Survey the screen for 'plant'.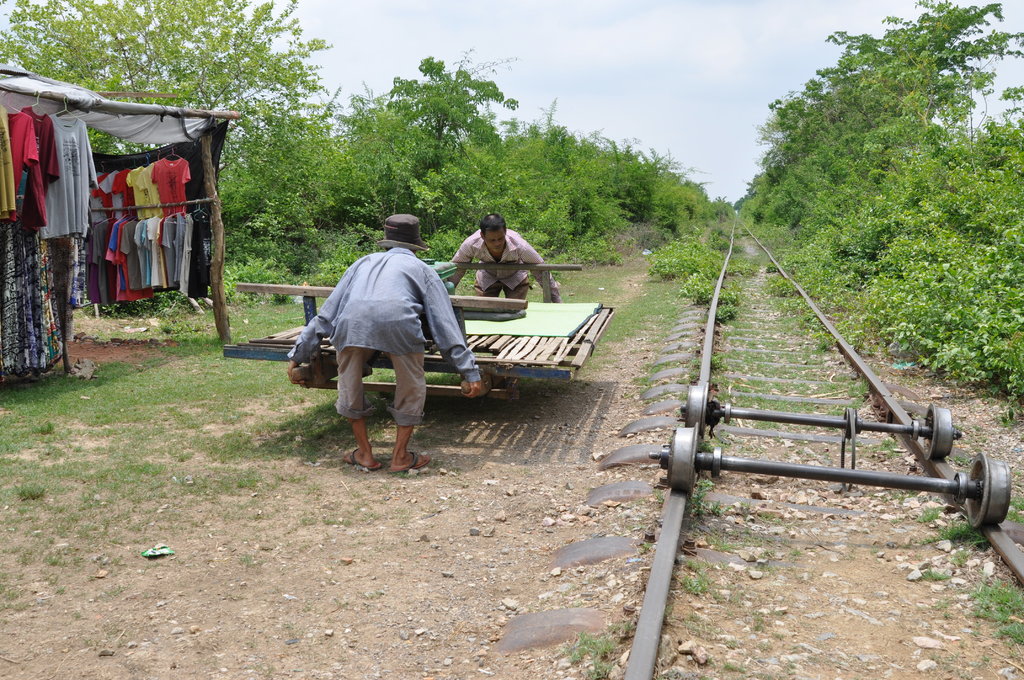
Survey found: box(93, 119, 731, 366).
